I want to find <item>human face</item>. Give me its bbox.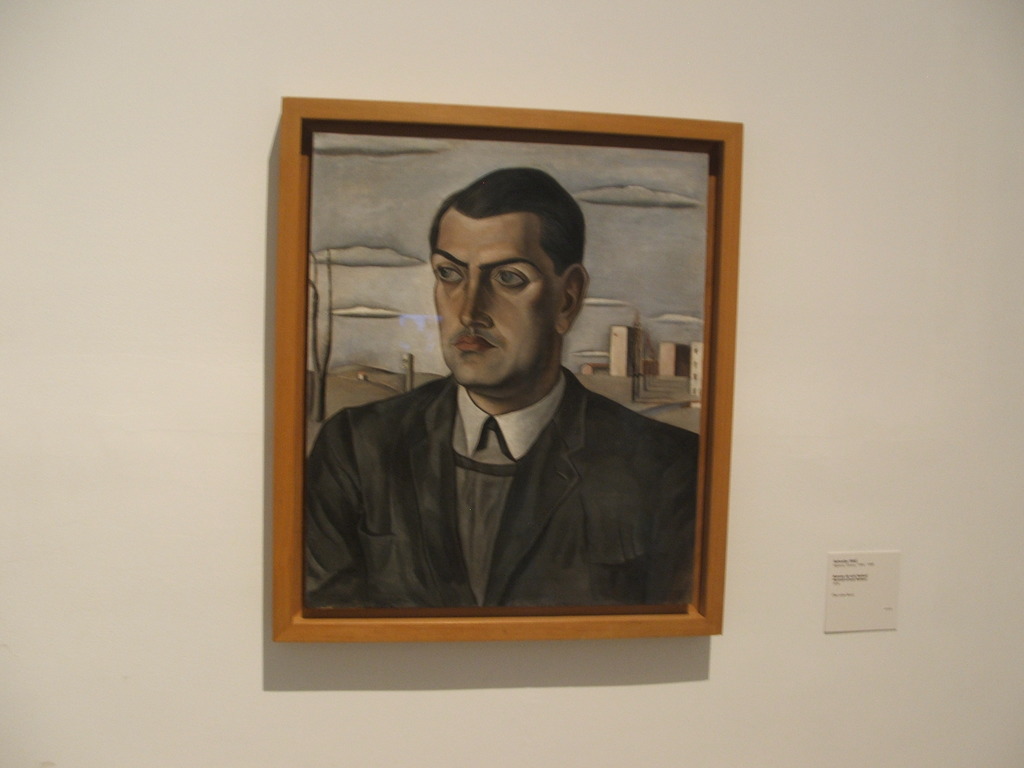
pyautogui.locateOnScreen(429, 206, 563, 392).
